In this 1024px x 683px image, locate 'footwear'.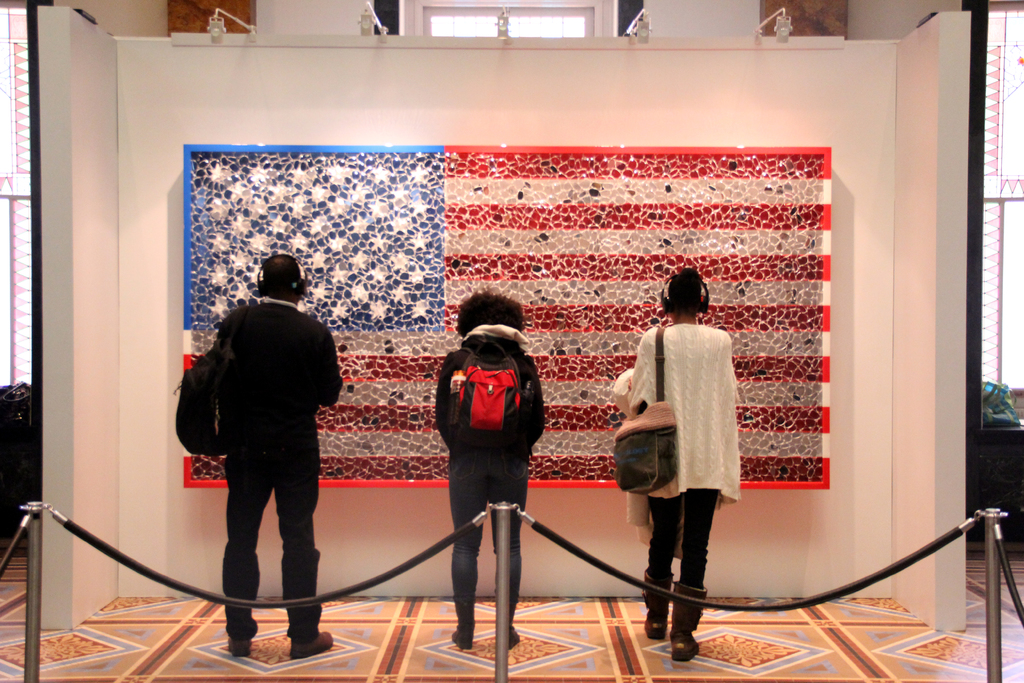
Bounding box: x1=288 y1=633 x2=335 y2=659.
